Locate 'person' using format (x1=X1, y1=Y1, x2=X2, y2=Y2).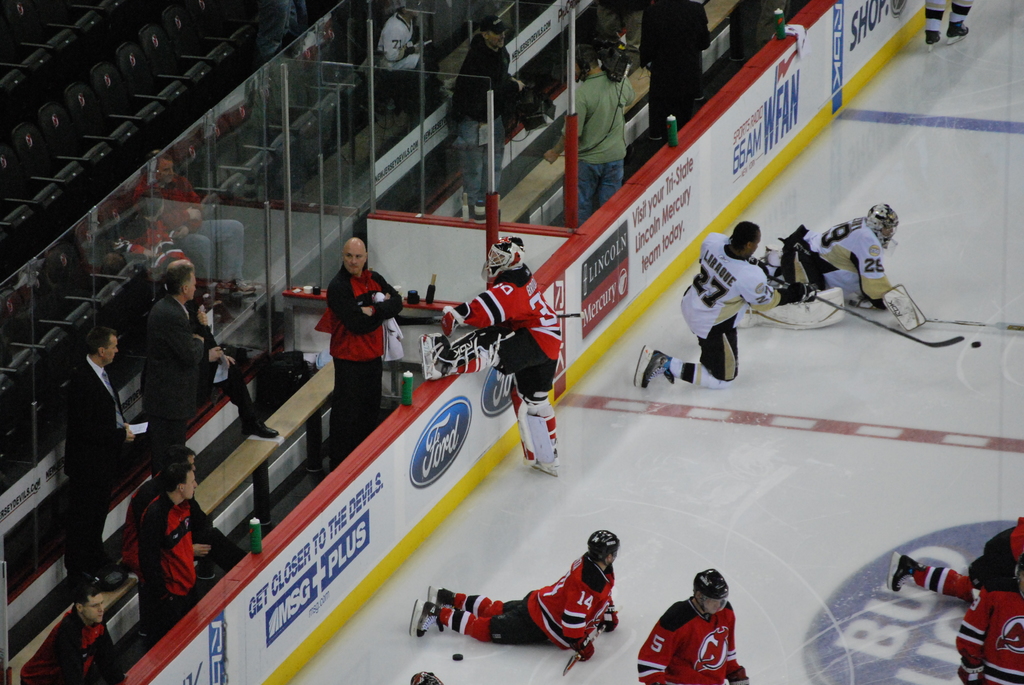
(x1=447, y1=19, x2=525, y2=217).
